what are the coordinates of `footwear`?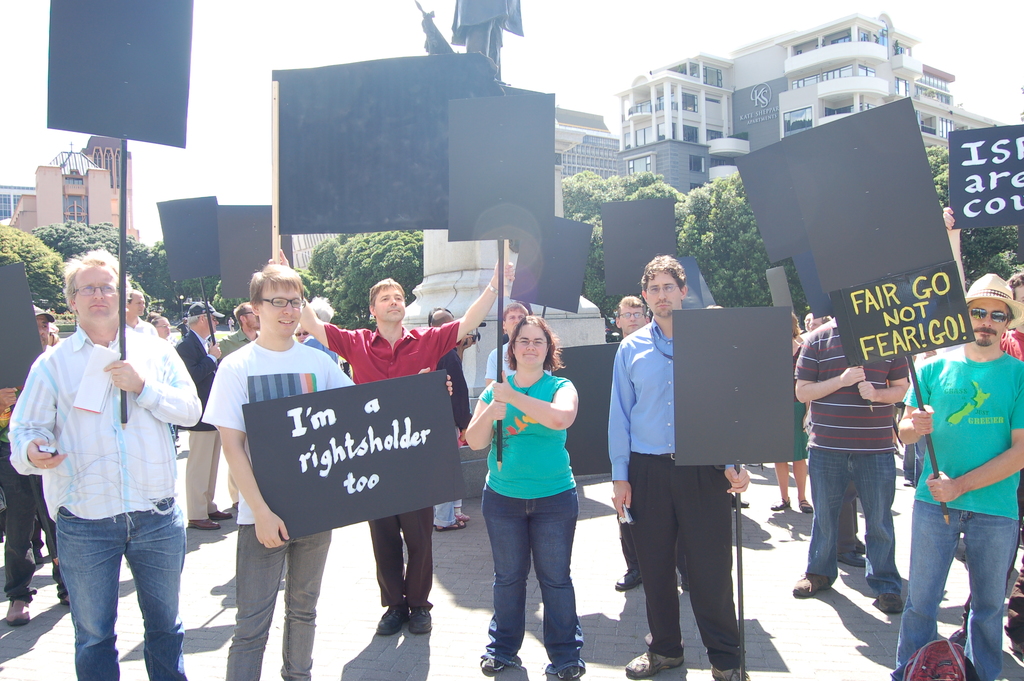
pyautogui.locateOnScreen(36, 554, 45, 565).
